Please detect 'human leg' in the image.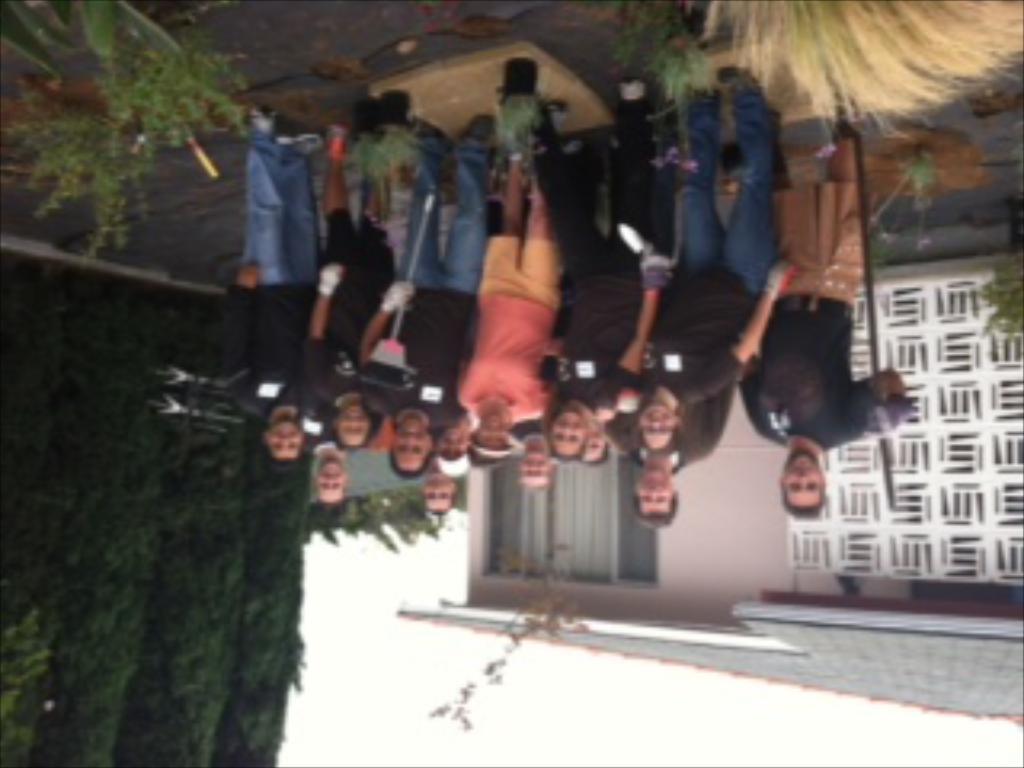
BBox(365, 147, 387, 250).
